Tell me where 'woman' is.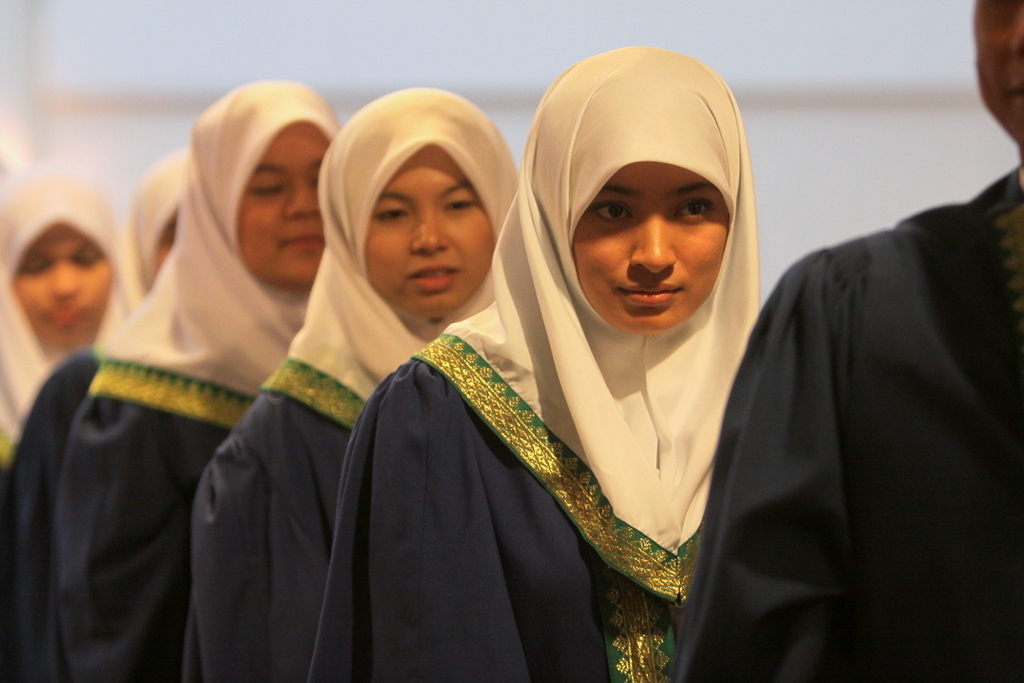
'woman' is at {"left": 308, "top": 43, "right": 755, "bottom": 682}.
